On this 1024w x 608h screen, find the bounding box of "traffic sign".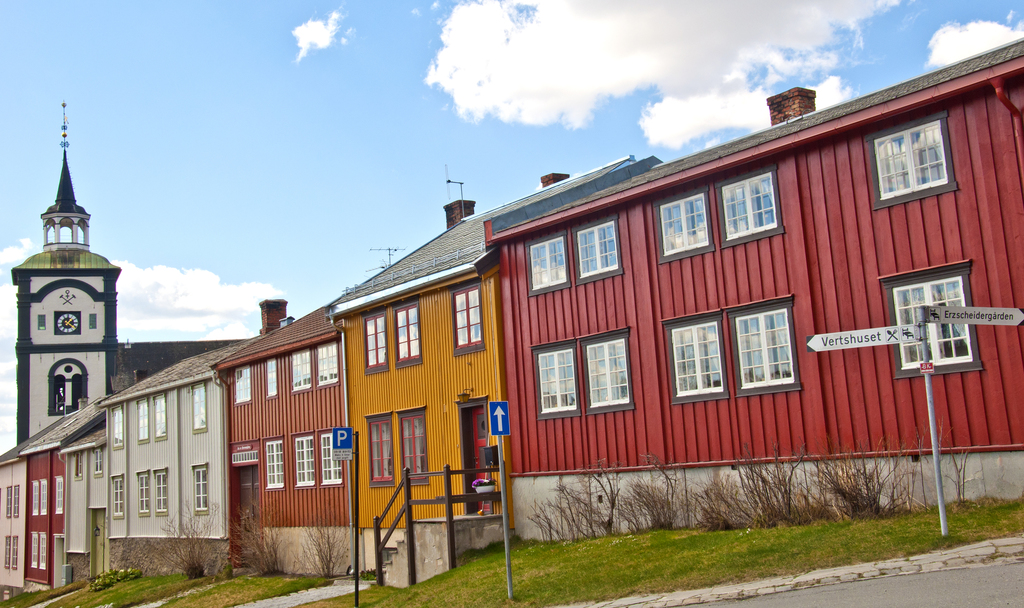
Bounding box: x1=926 y1=306 x2=1023 y2=330.
